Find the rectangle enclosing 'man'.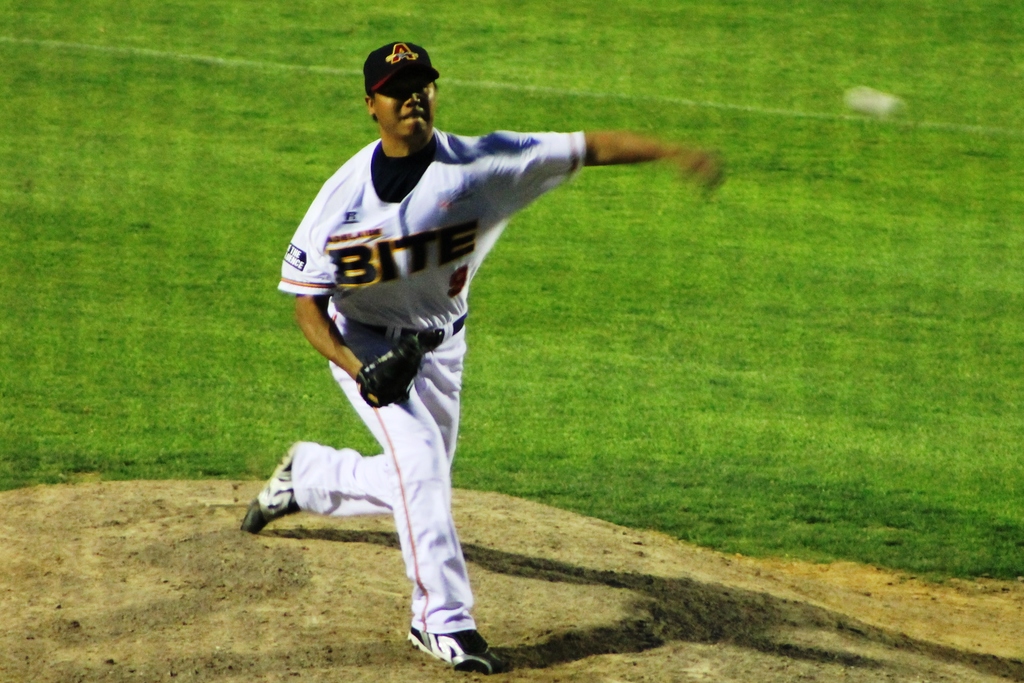
bbox=(234, 56, 737, 651).
